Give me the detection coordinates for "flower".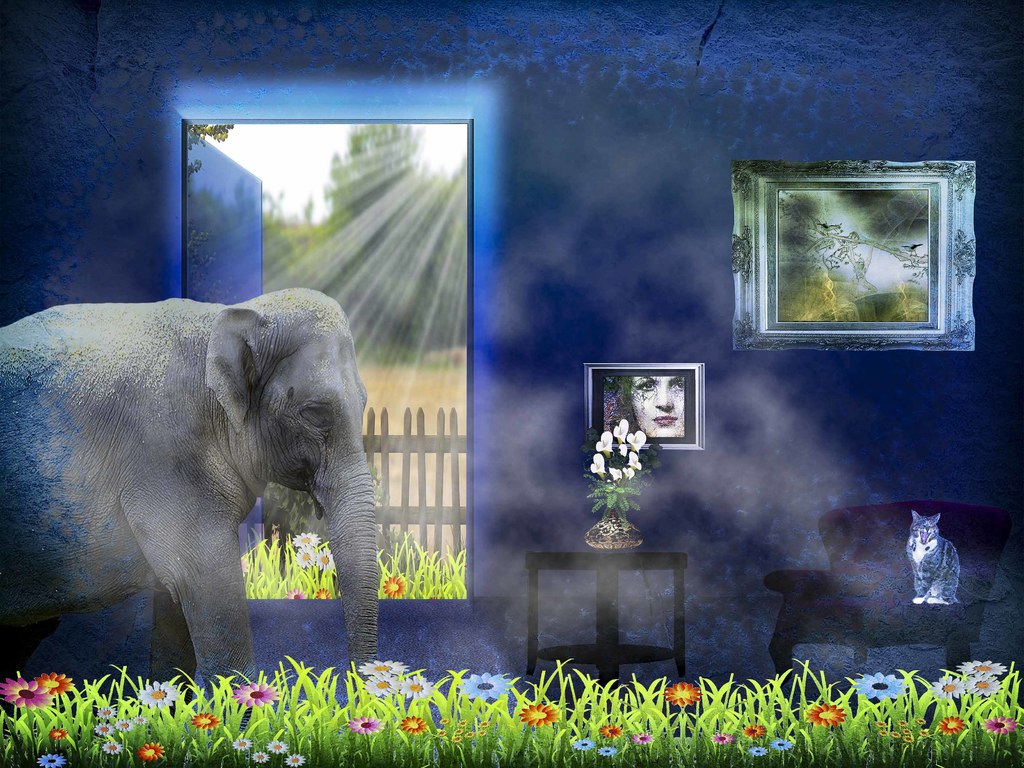
385 573 407 598.
